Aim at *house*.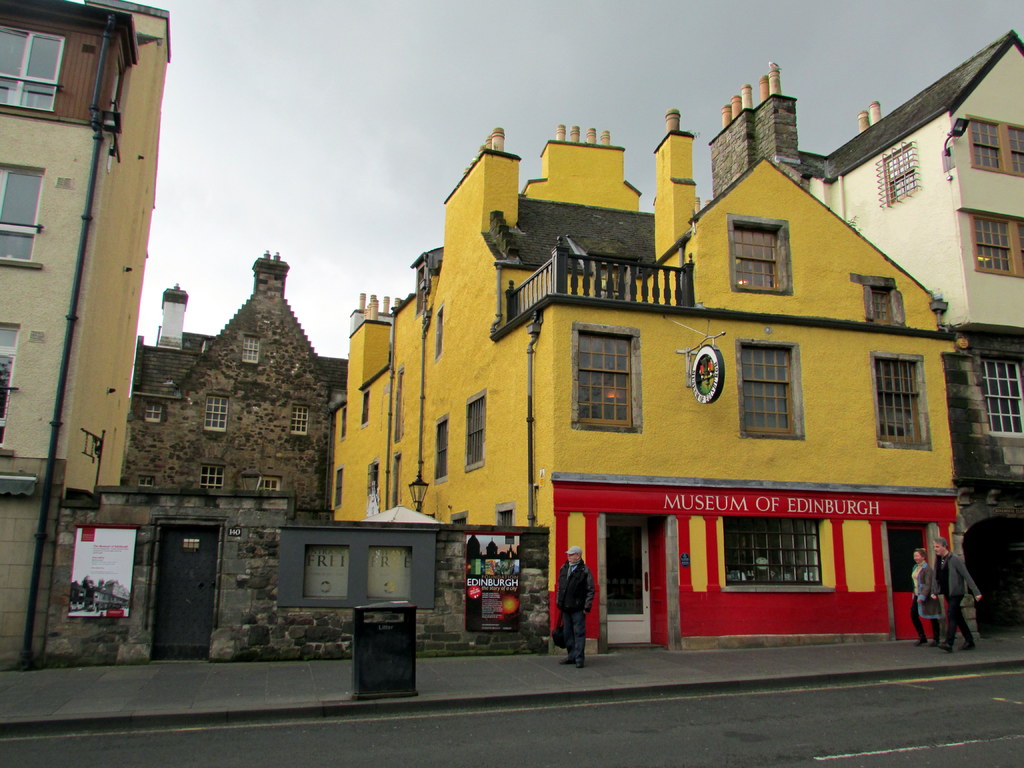
Aimed at 47/249/550/659.
